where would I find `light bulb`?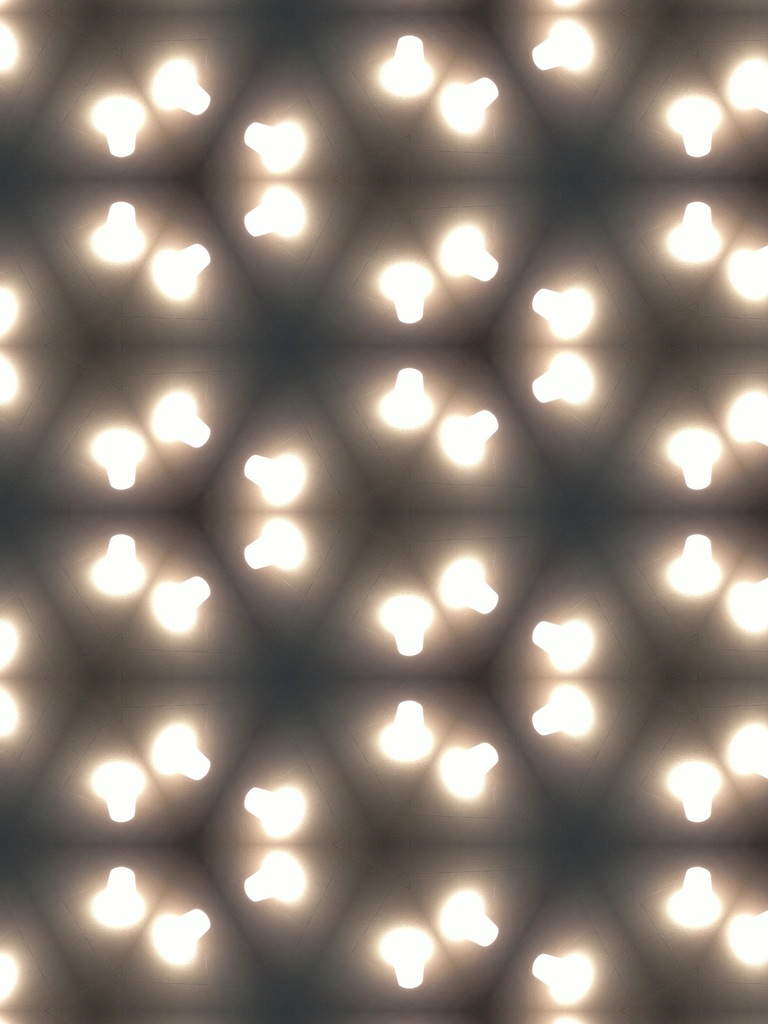
At <region>92, 529, 151, 597</region>.
